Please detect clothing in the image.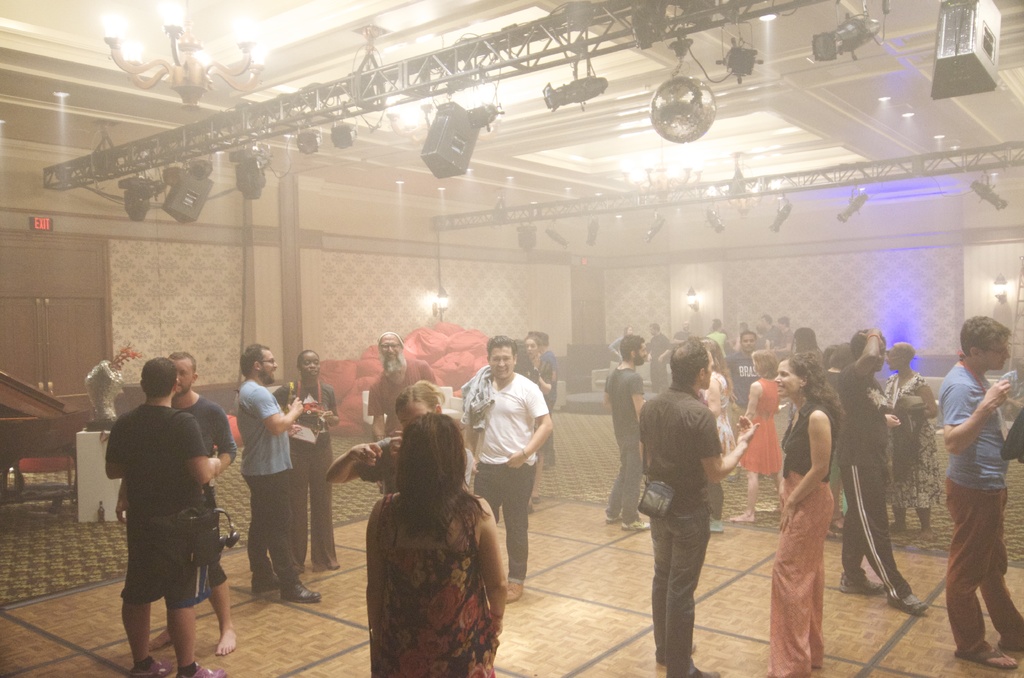
l=603, t=347, r=637, b=529.
